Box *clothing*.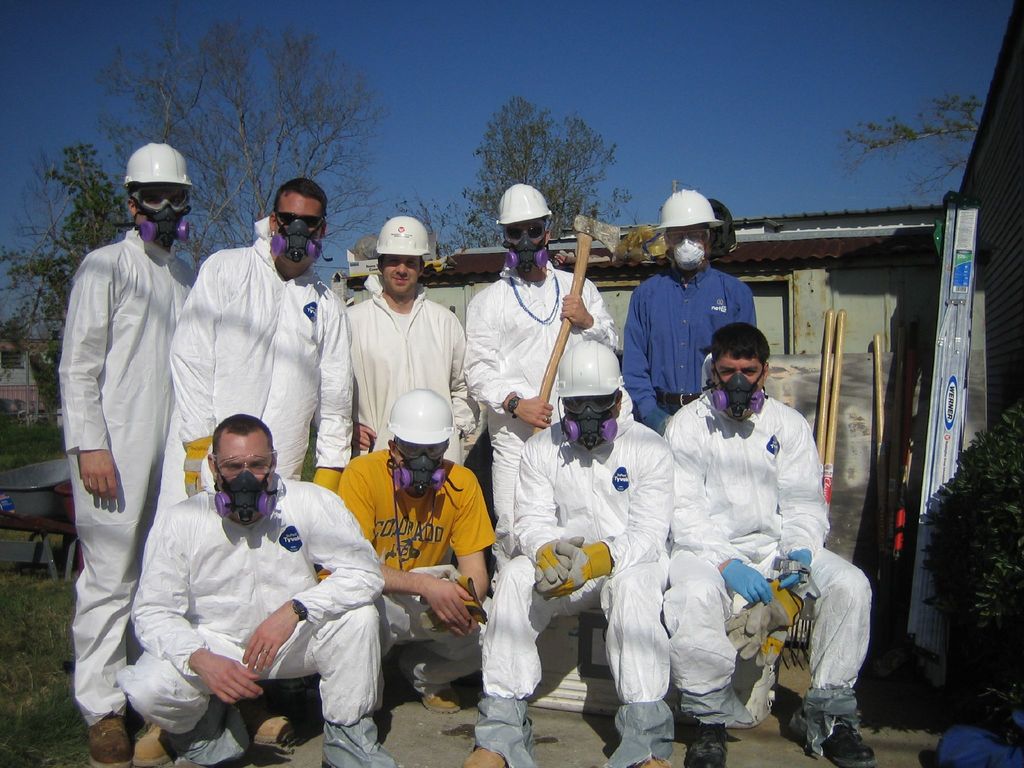
rect(332, 440, 499, 698).
